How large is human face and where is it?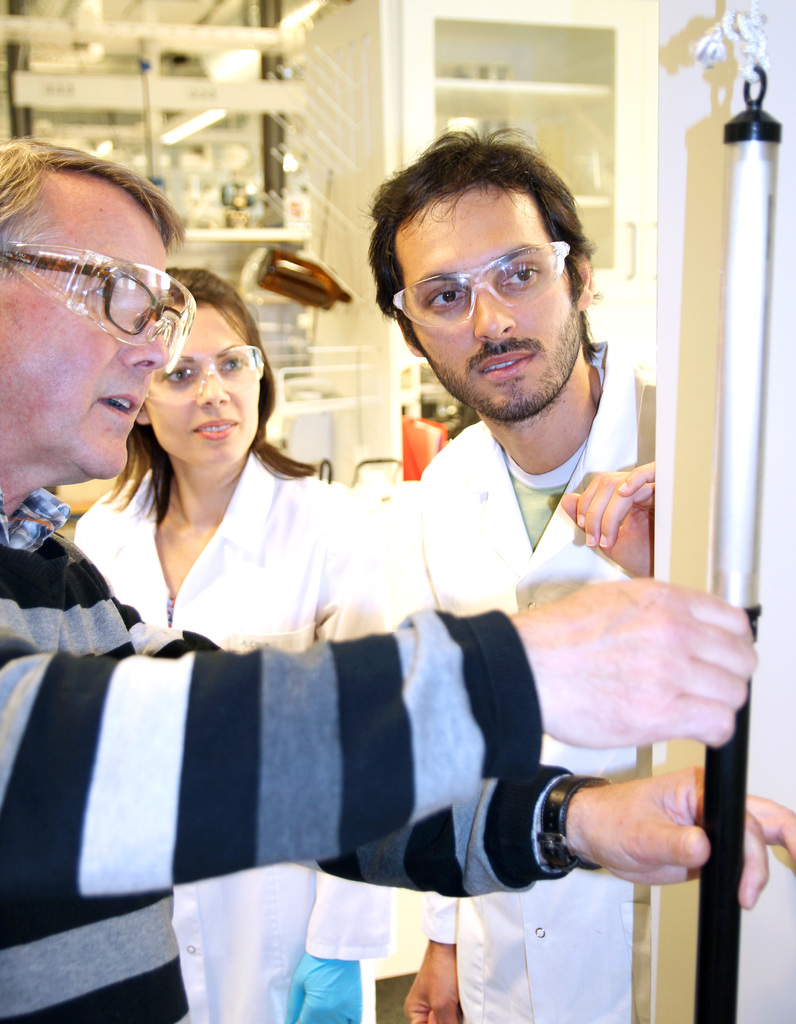
Bounding box: {"x1": 394, "y1": 188, "x2": 587, "y2": 420}.
